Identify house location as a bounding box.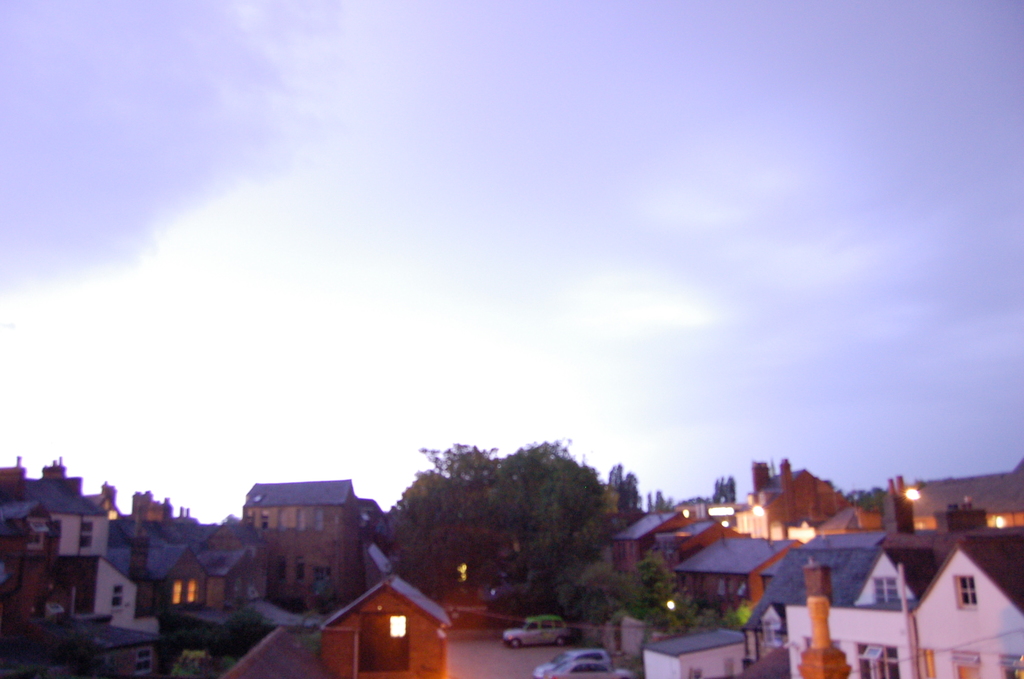
(0,448,127,567).
